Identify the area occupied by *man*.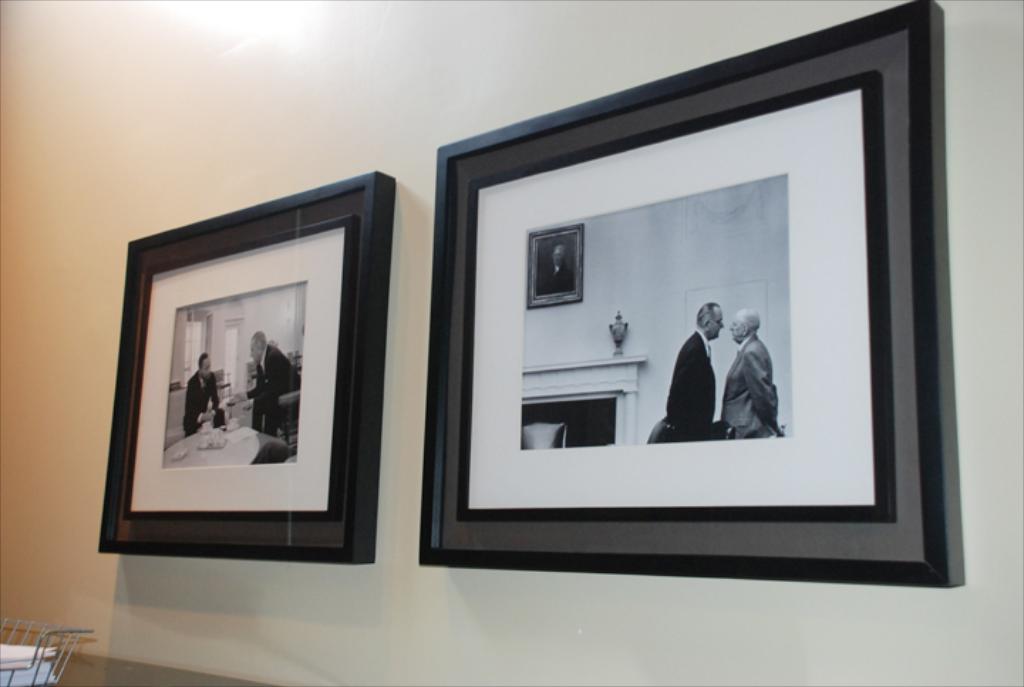
Area: bbox(657, 297, 728, 441).
